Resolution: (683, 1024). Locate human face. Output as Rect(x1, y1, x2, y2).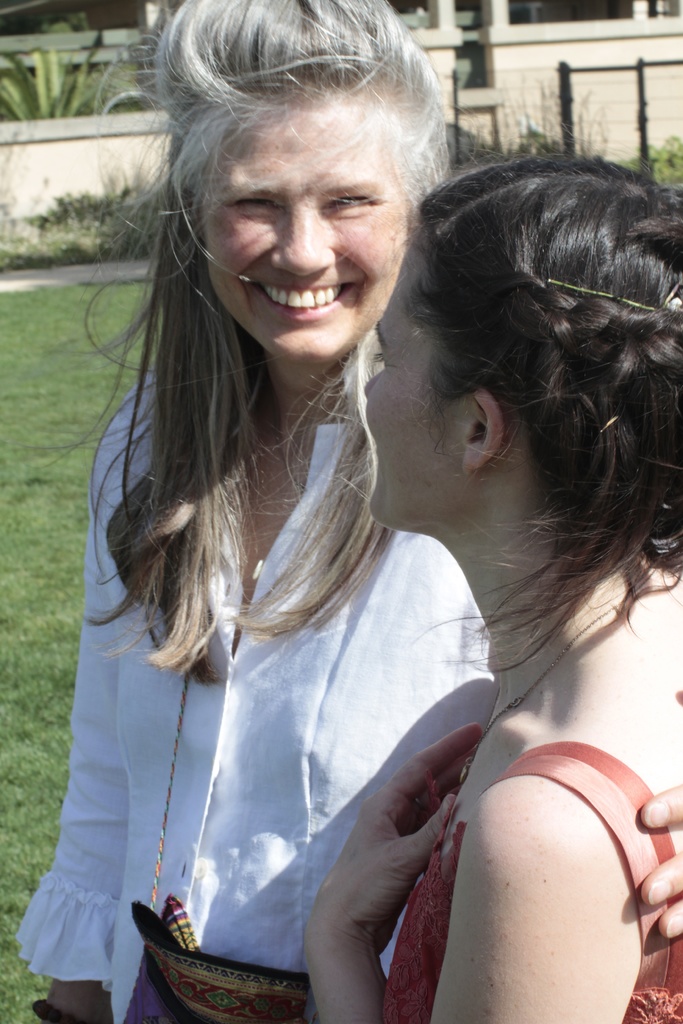
Rect(204, 100, 407, 364).
